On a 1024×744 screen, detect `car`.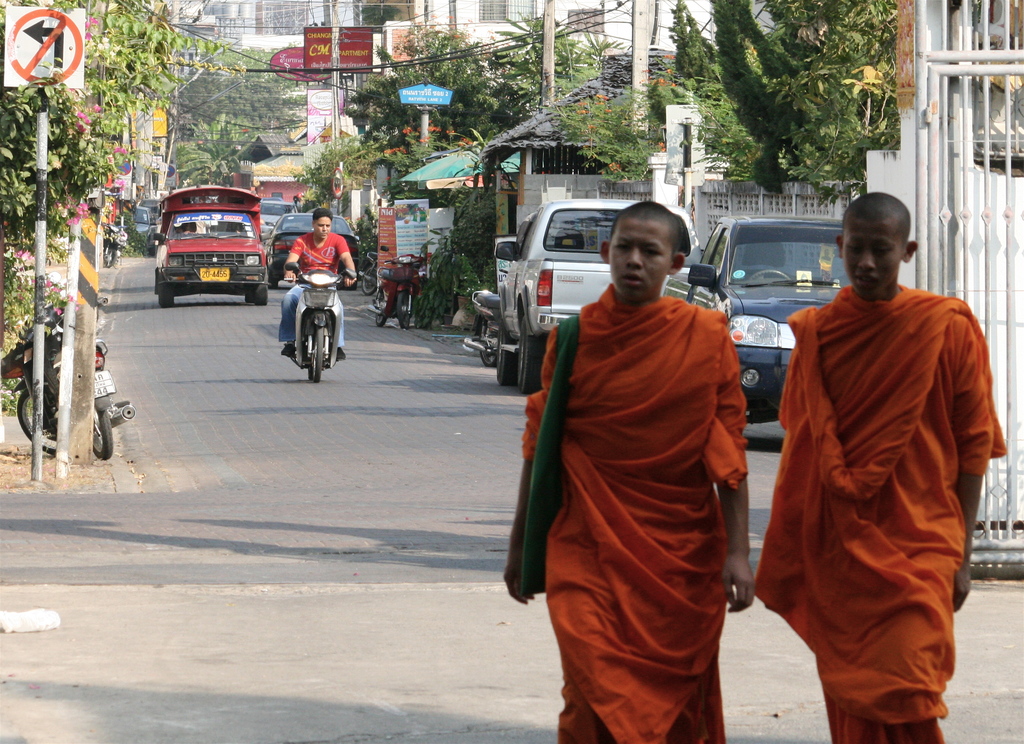
(x1=497, y1=198, x2=703, y2=391).
